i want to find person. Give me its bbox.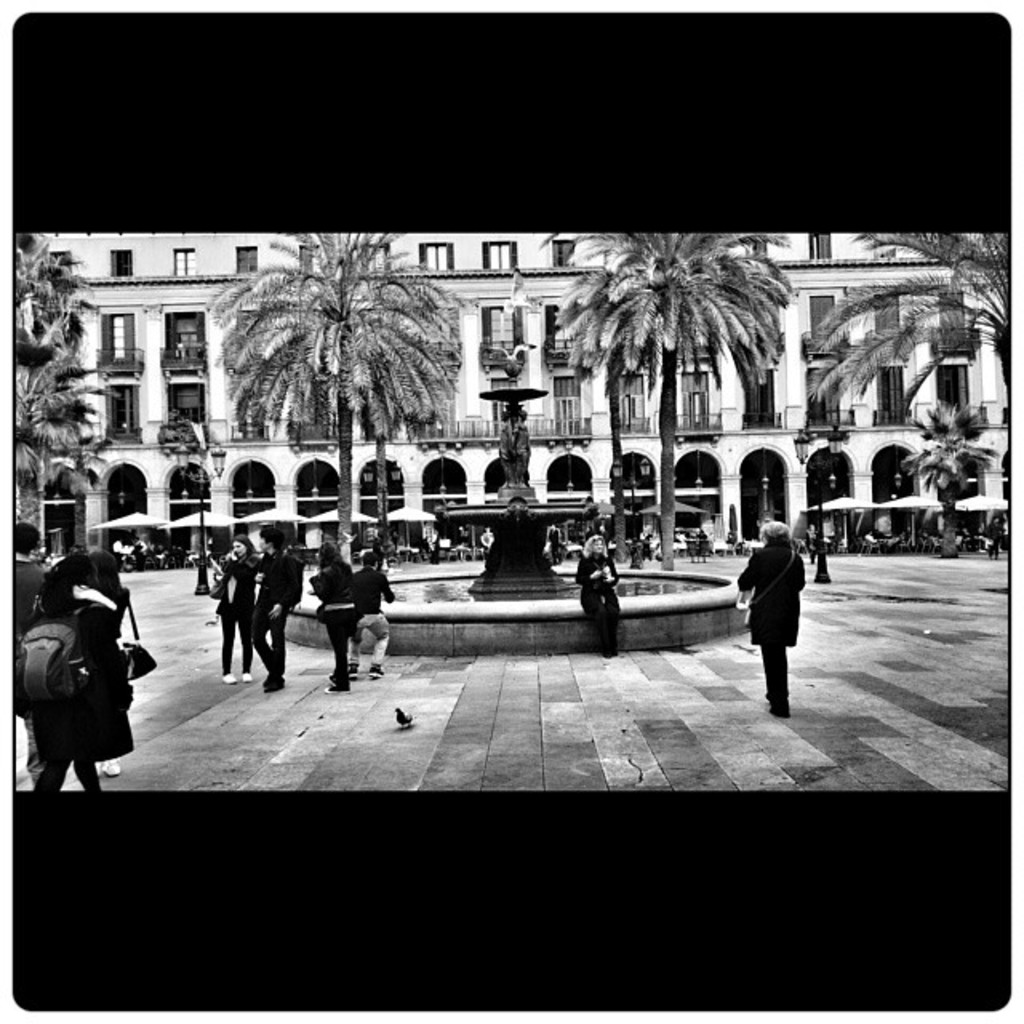
select_region(341, 549, 395, 666).
